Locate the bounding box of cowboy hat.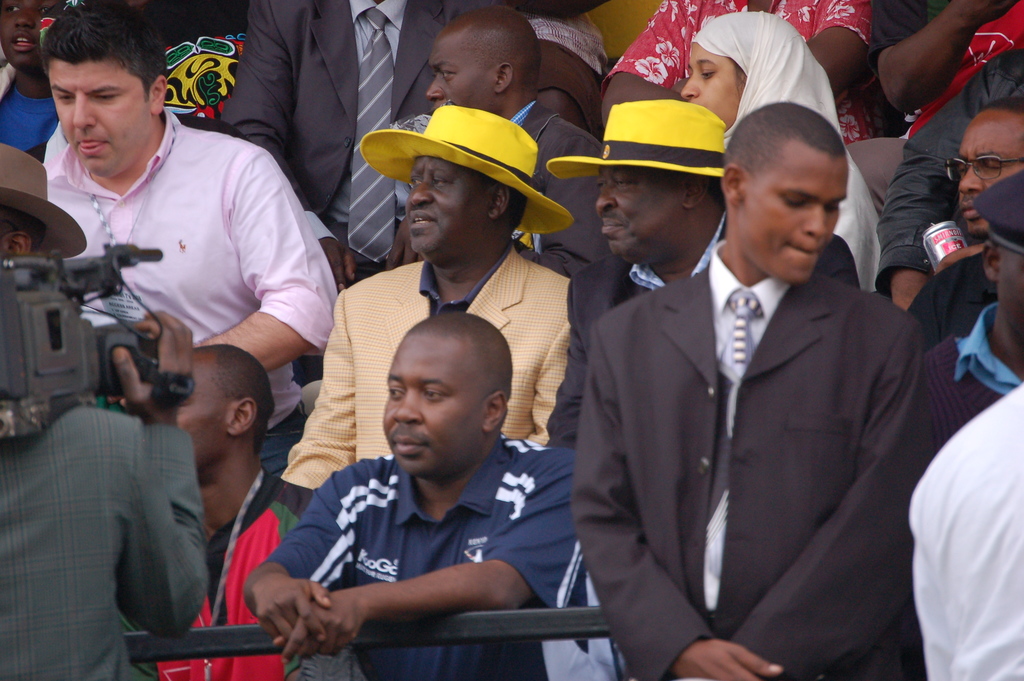
Bounding box: (0,142,87,260).
